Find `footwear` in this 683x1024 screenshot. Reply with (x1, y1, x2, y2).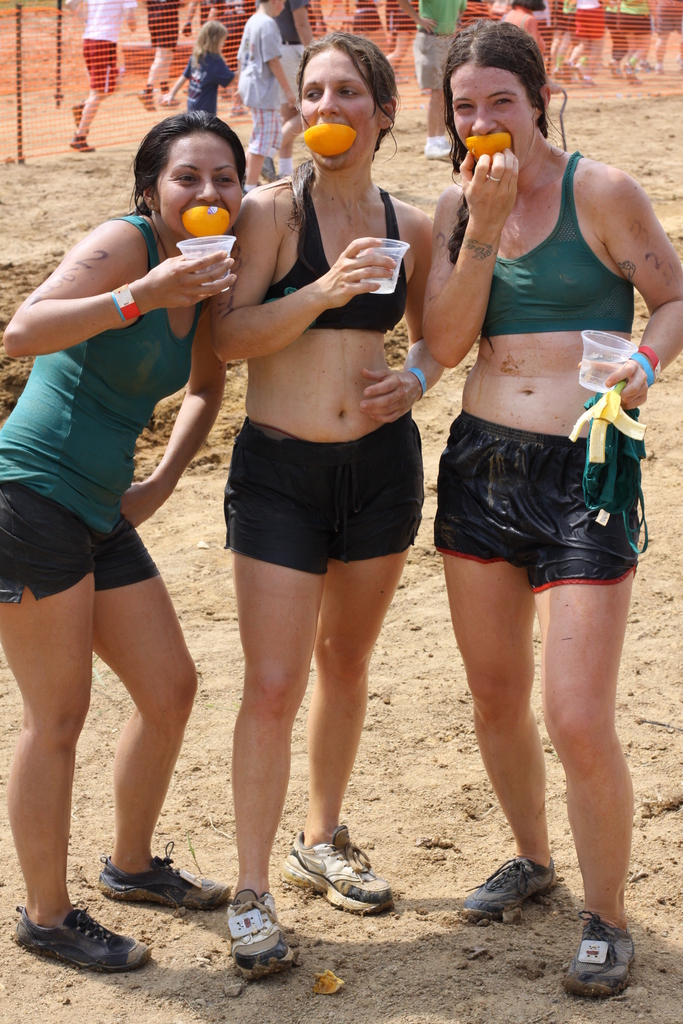
(51, 140, 88, 157).
